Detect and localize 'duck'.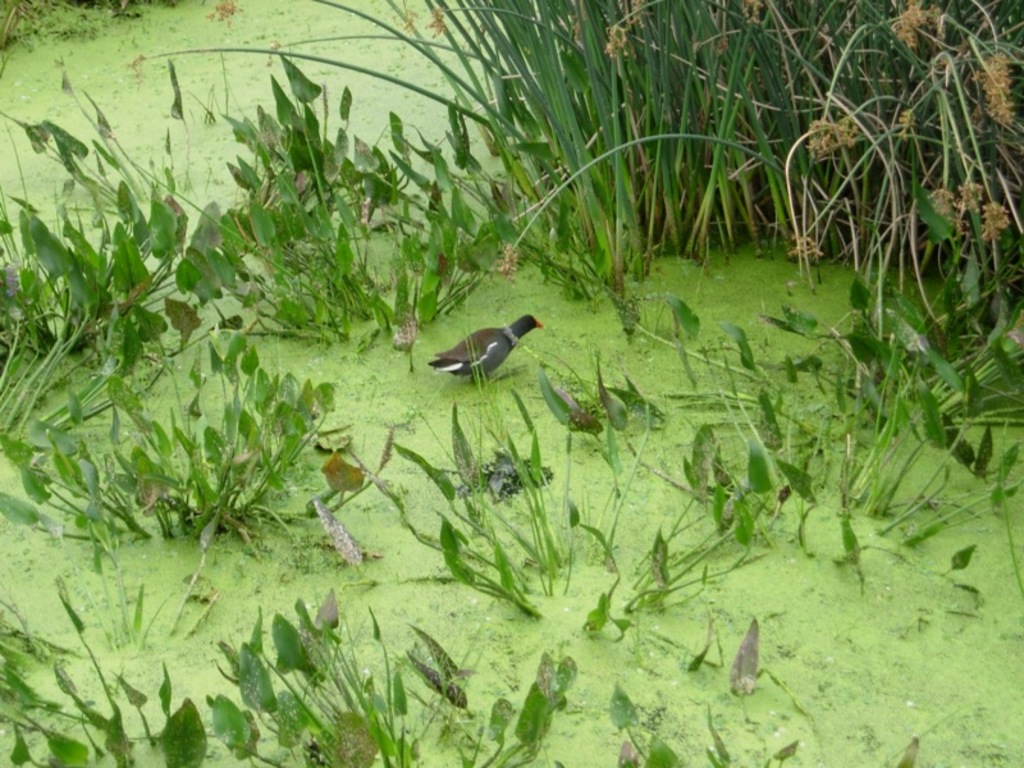
Localized at [x1=434, y1=306, x2=540, y2=379].
